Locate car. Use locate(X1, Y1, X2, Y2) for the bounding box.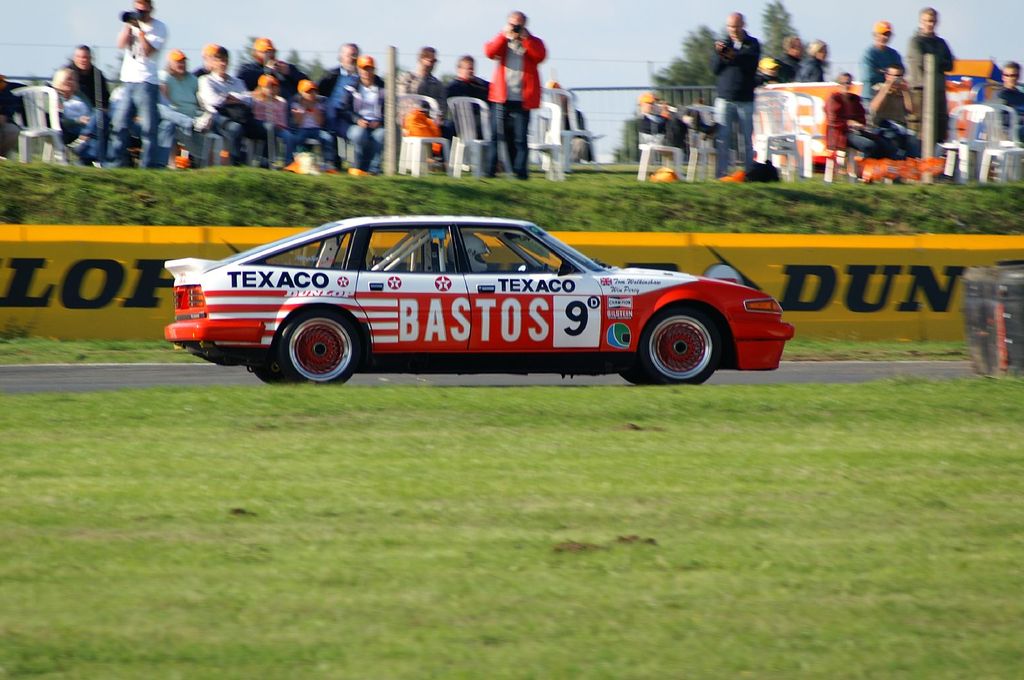
locate(145, 202, 783, 398).
